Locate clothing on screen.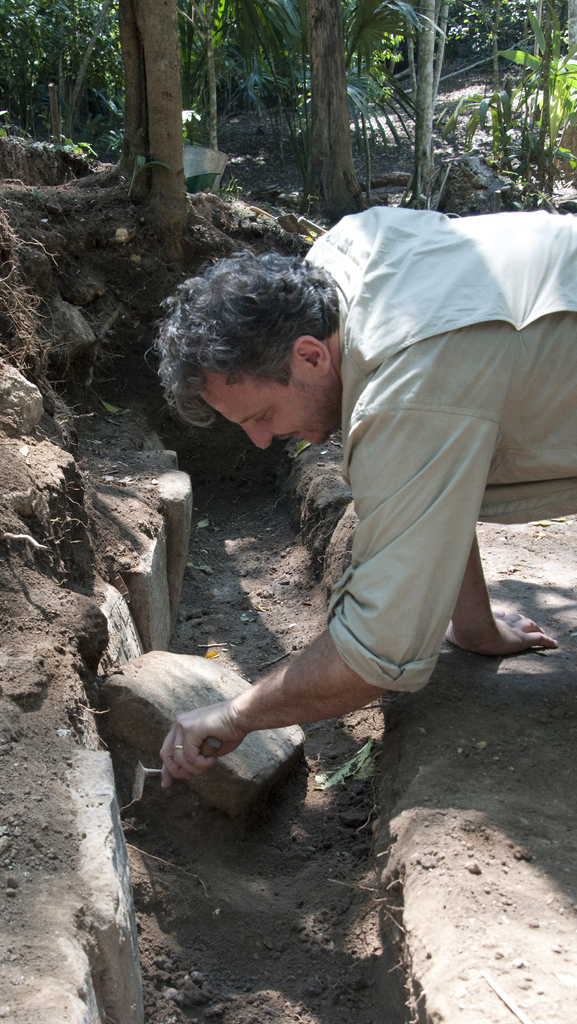
On screen at bbox=(303, 204, 576, 696).
